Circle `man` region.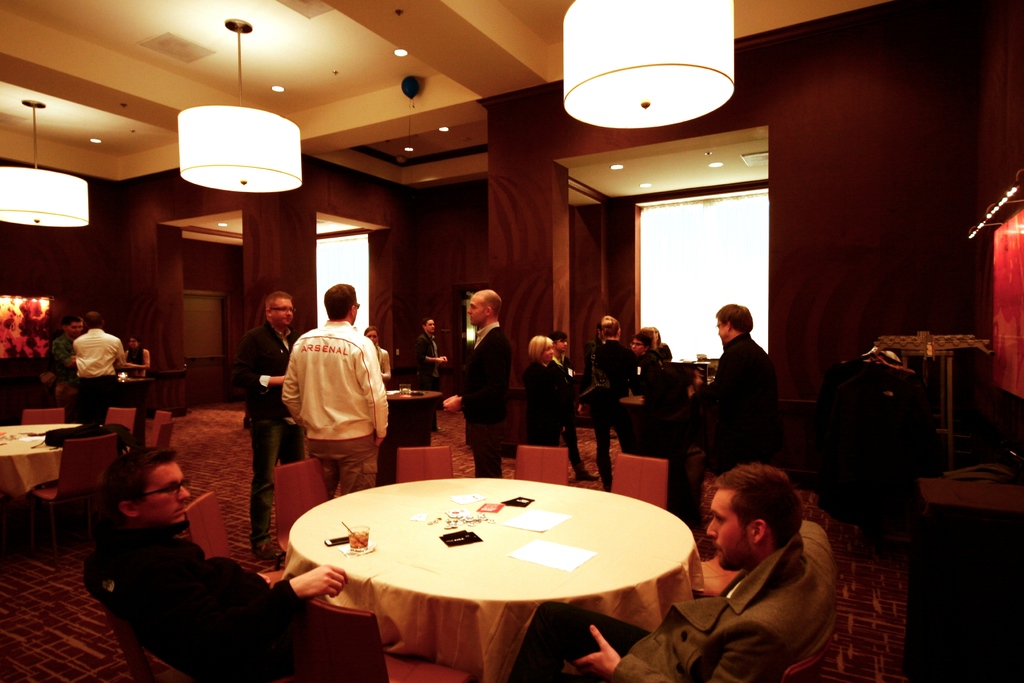
Region: {"left": 578, "top": 318, "right": 638, "bottom": 495}.
